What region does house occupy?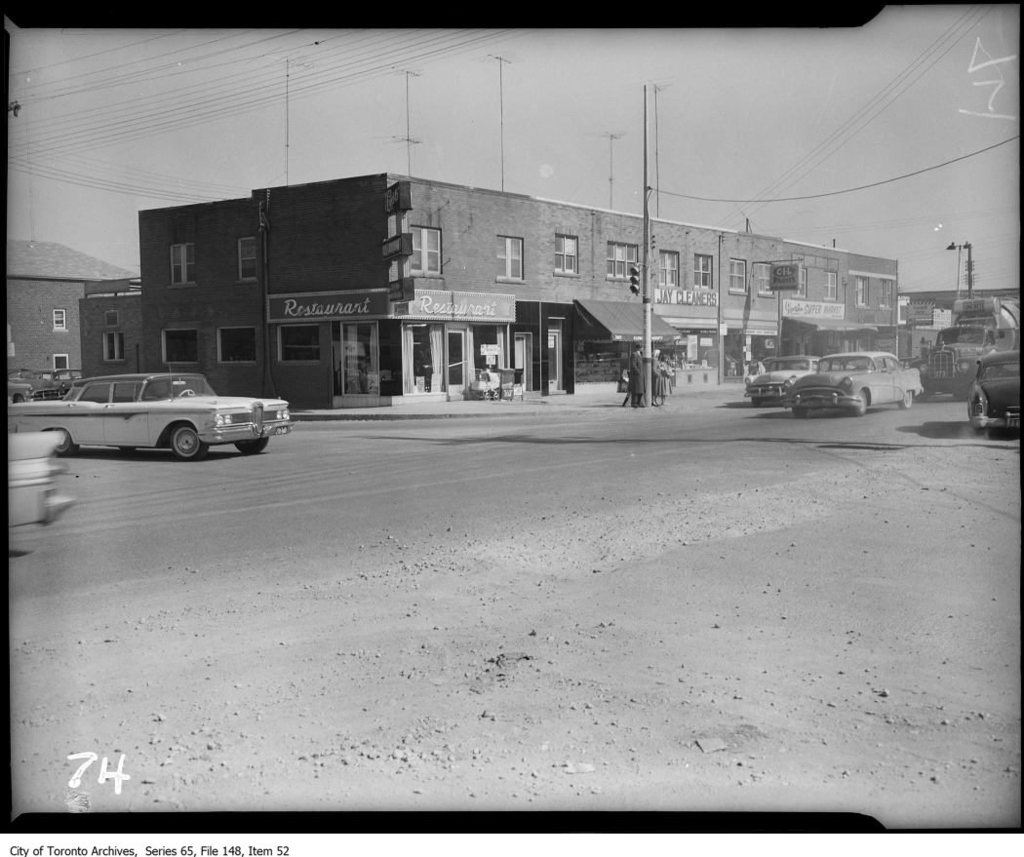
bbox(0, 264, 86, 390).
